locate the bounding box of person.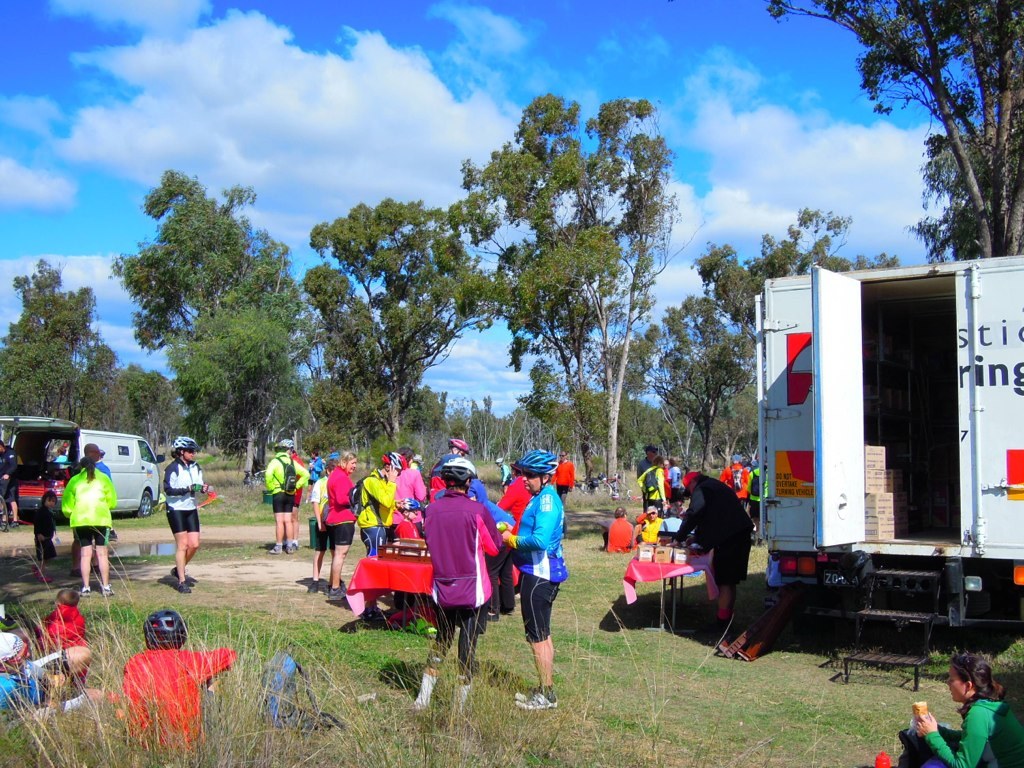
Bounding box: 260/441/308/549.
